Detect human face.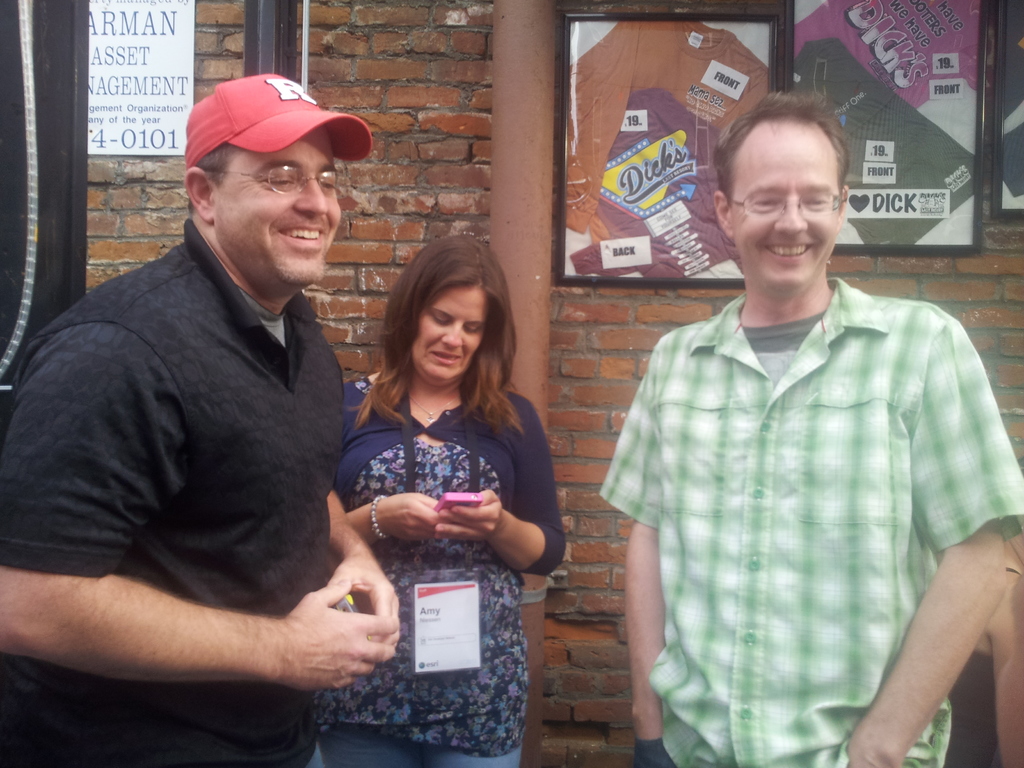
Detected at [213,122,342,286].
